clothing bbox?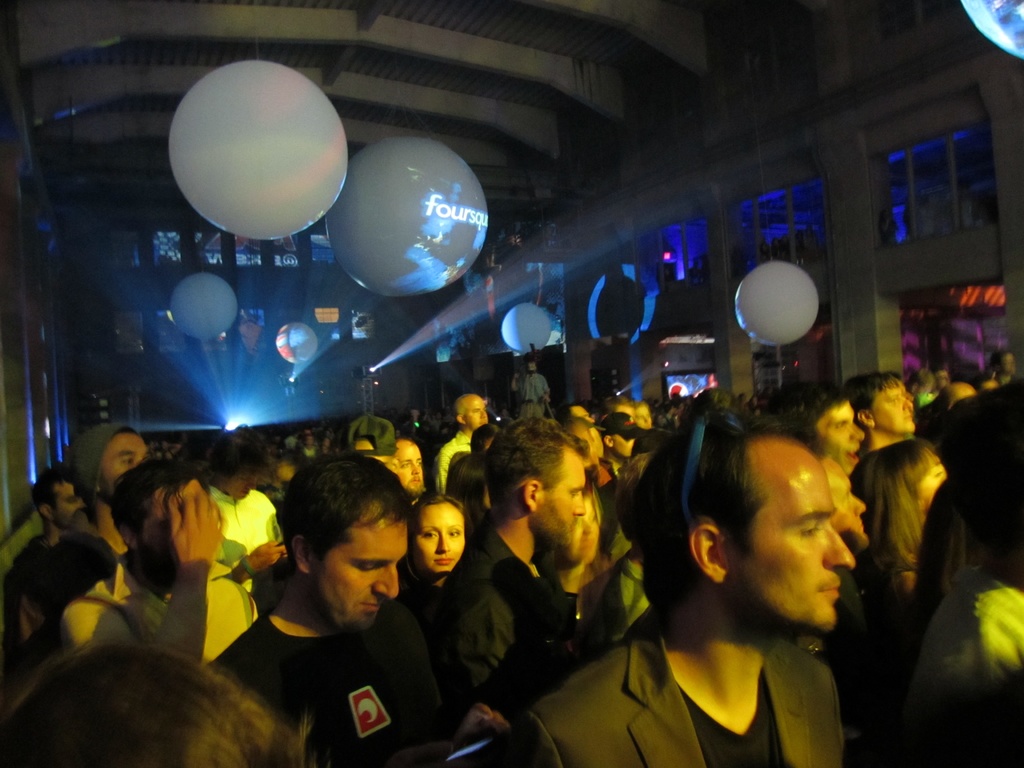
detection(422, 515, 580, 712)
